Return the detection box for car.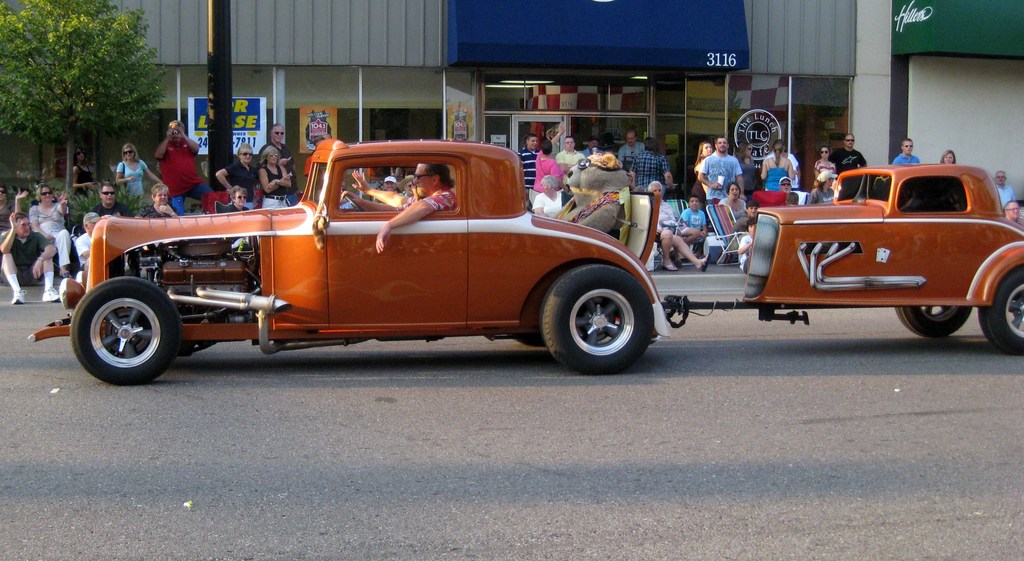
locate(19, 144, 726, 385).
